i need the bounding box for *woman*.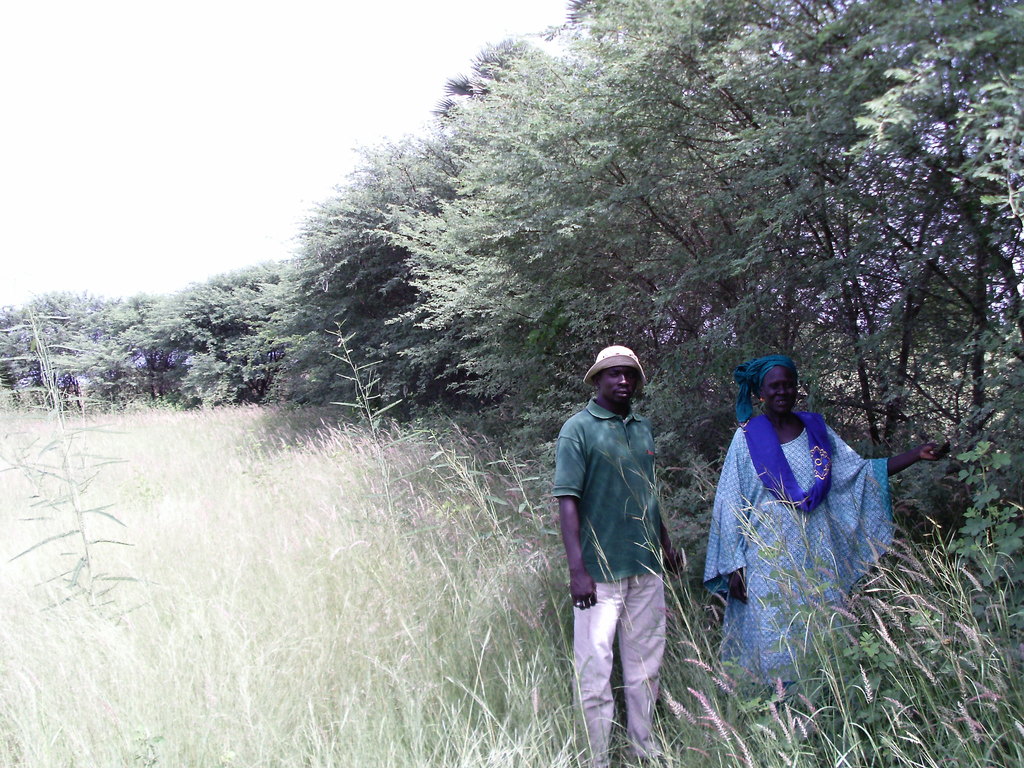
Here it is: bbox(694, 351, 910, 703).
